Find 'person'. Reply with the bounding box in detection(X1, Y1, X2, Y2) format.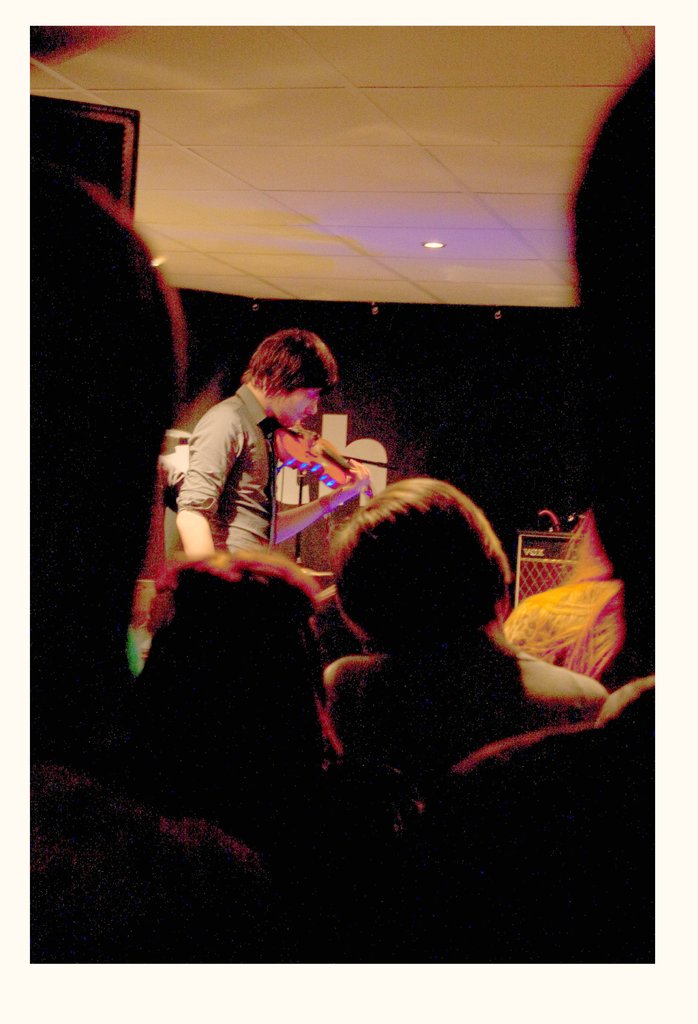
detection(136, 566, 338, 865).
